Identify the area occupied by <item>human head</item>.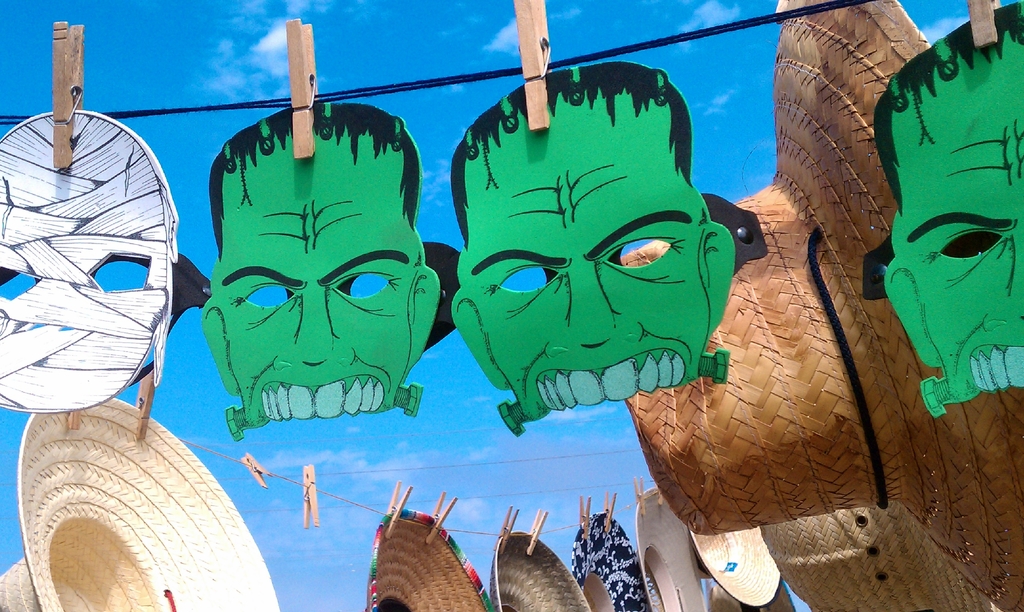
Area: box(858, 0, 1023, 424).
